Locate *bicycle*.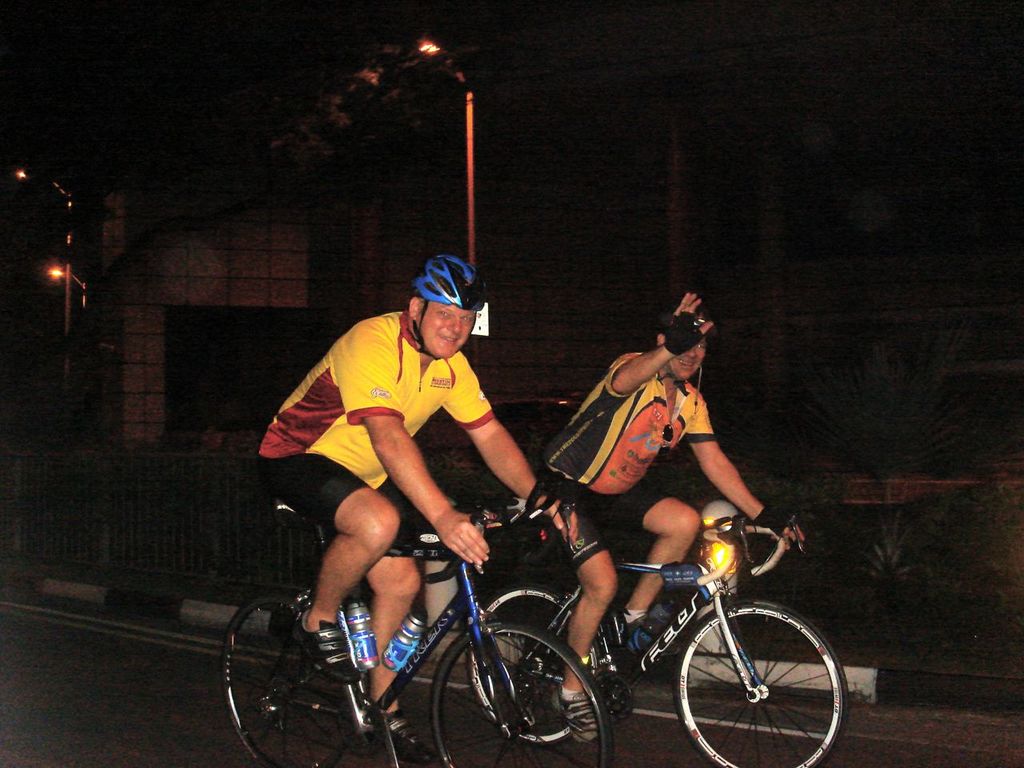
Bounding box: (left=222, top=478, right=618, bottom=767).
